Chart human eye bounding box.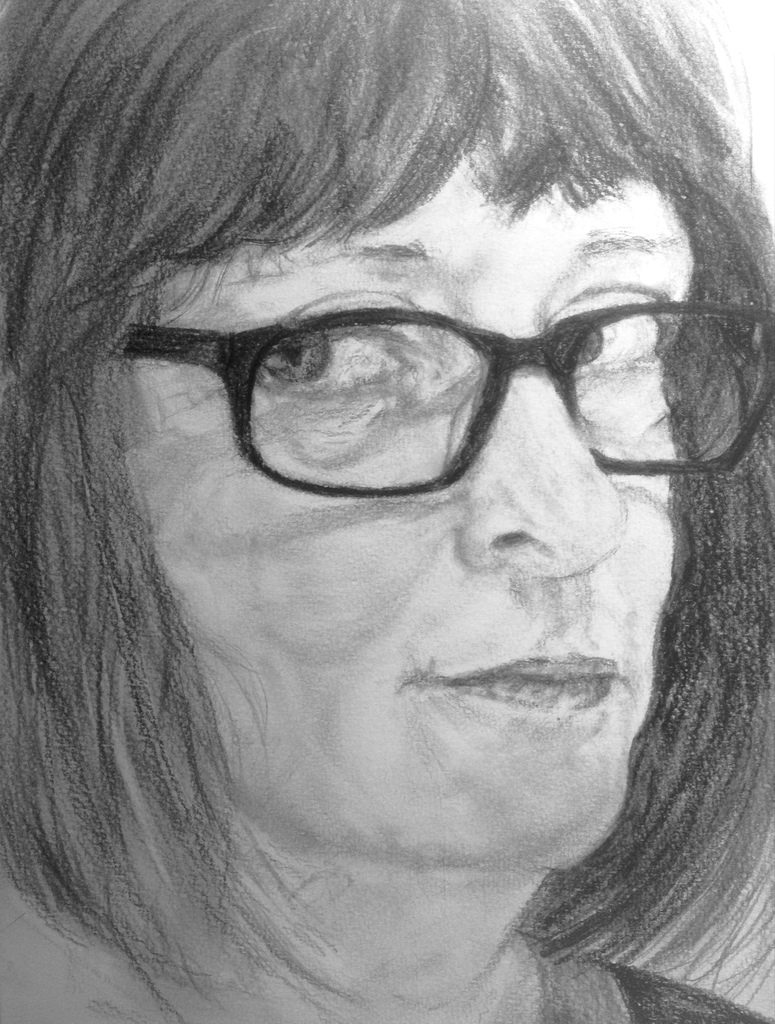
Charted: [left=252, top=287, right=453, bottom=413].
